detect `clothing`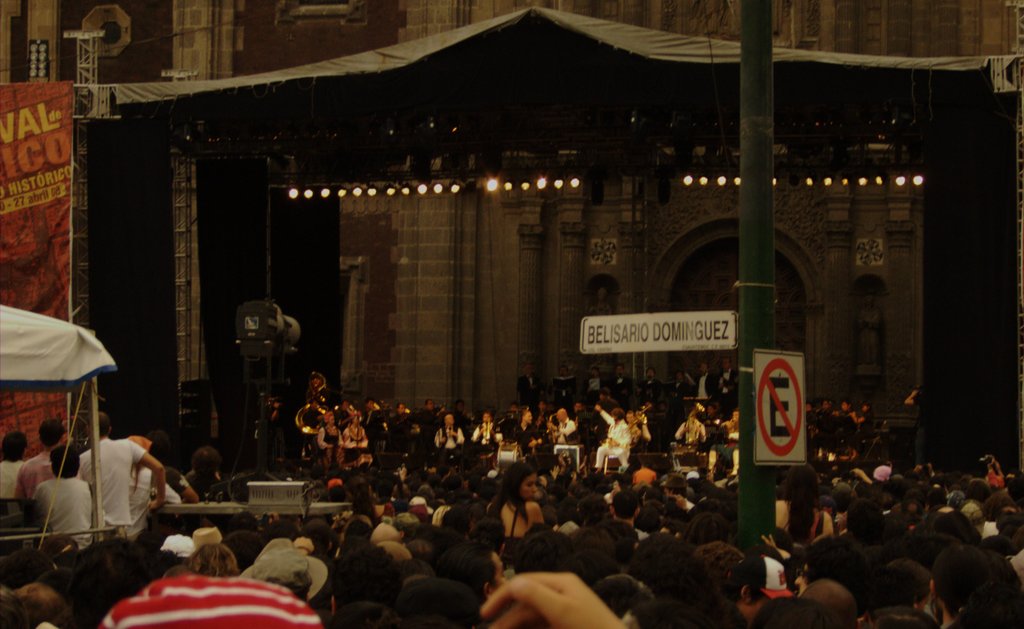
0/453/28/507
